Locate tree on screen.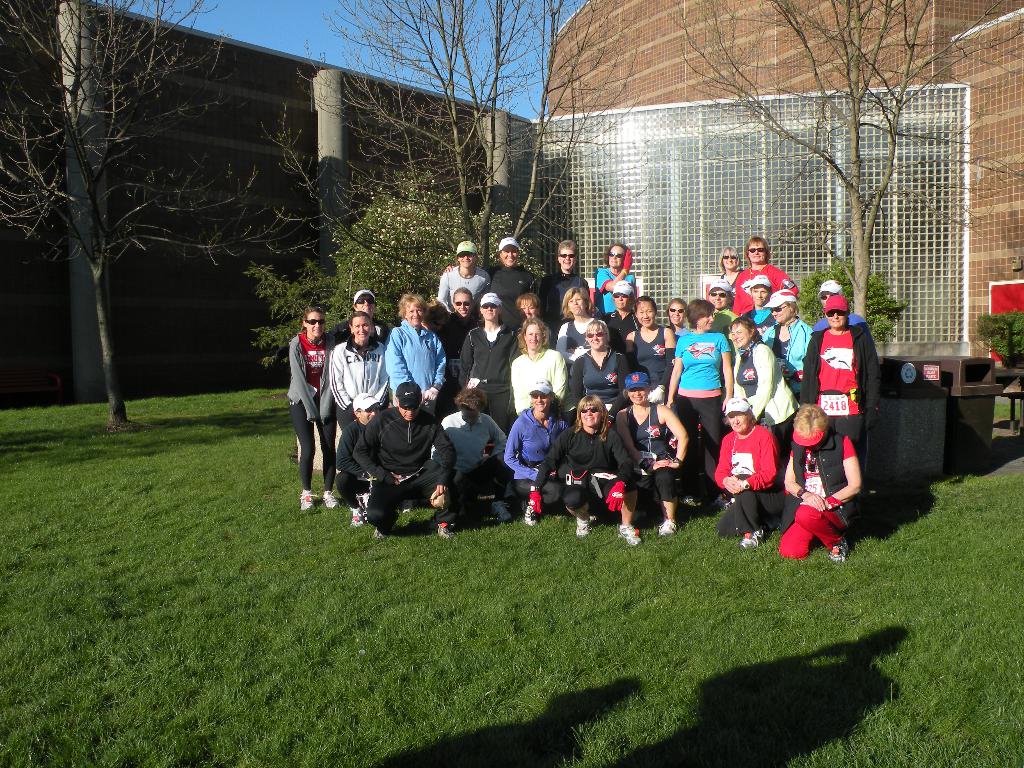
On screen at bbox=(665, 0, 1022, 342).
